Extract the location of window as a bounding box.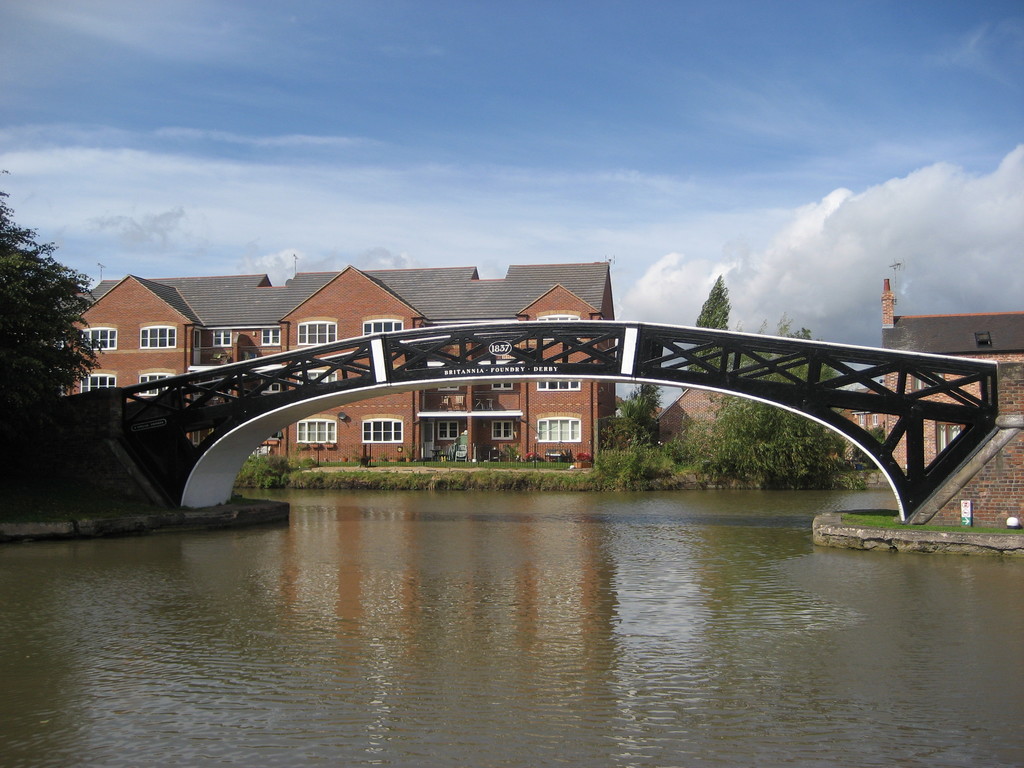
<region>439, 419, 459, 444</region>.
